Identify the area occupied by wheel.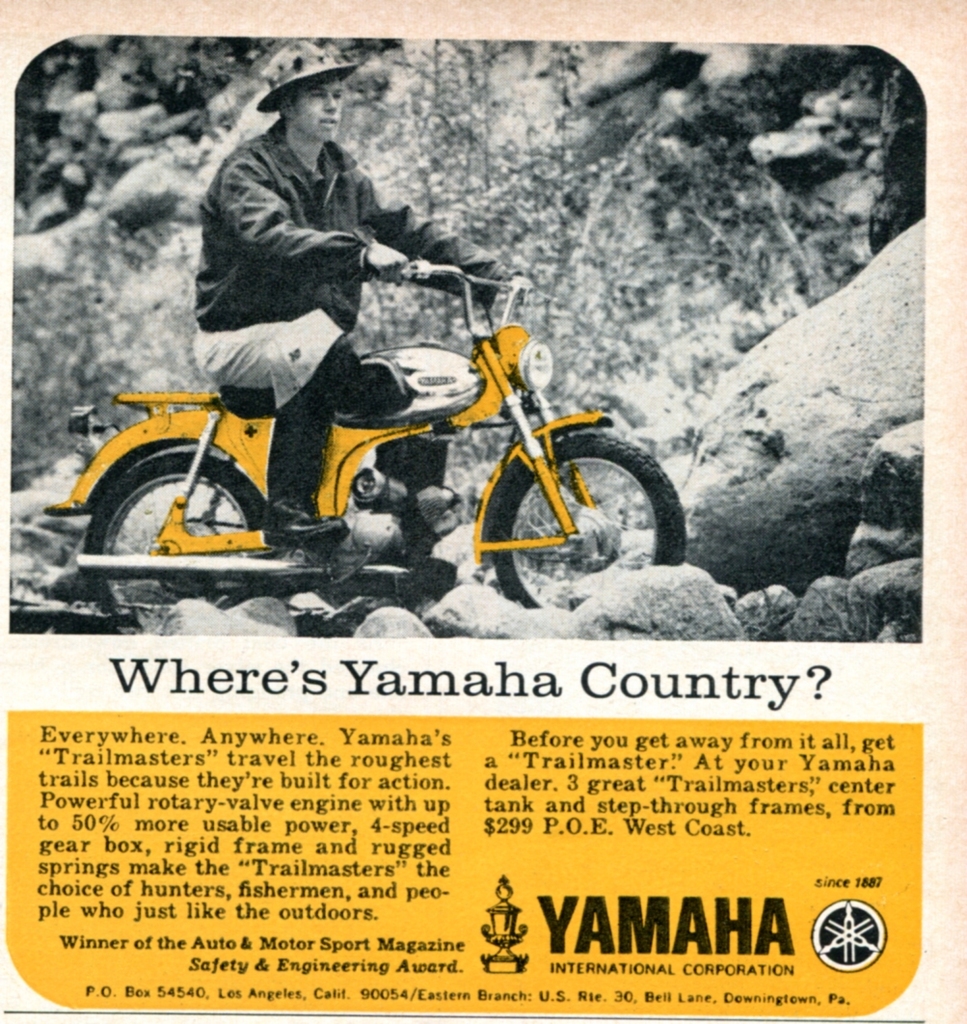
Area: x1=89, y1=429, x2=241, y2=557.
